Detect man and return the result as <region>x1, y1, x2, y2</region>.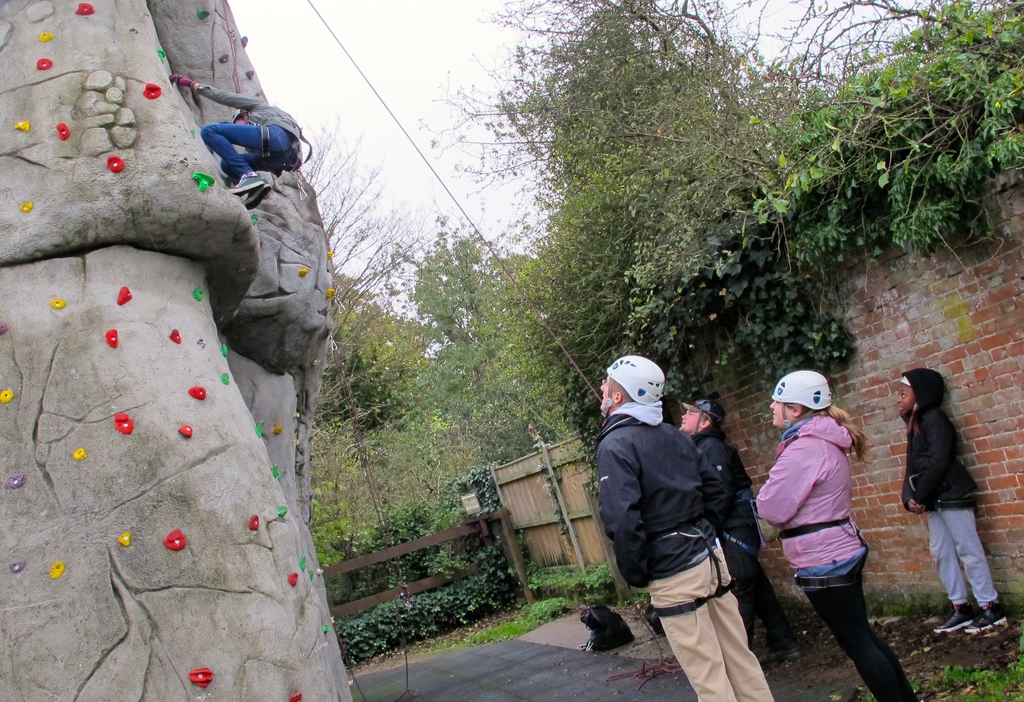
<region>675, 398, 803, 657</region>.
